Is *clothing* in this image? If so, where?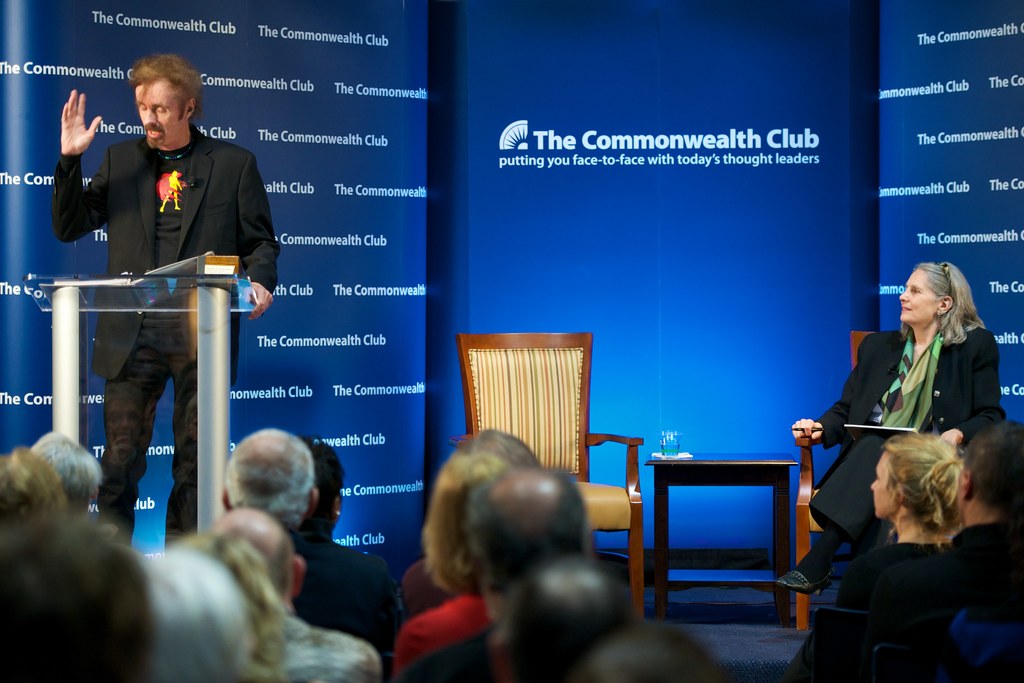
Yes, at 812 328 1007 583.
